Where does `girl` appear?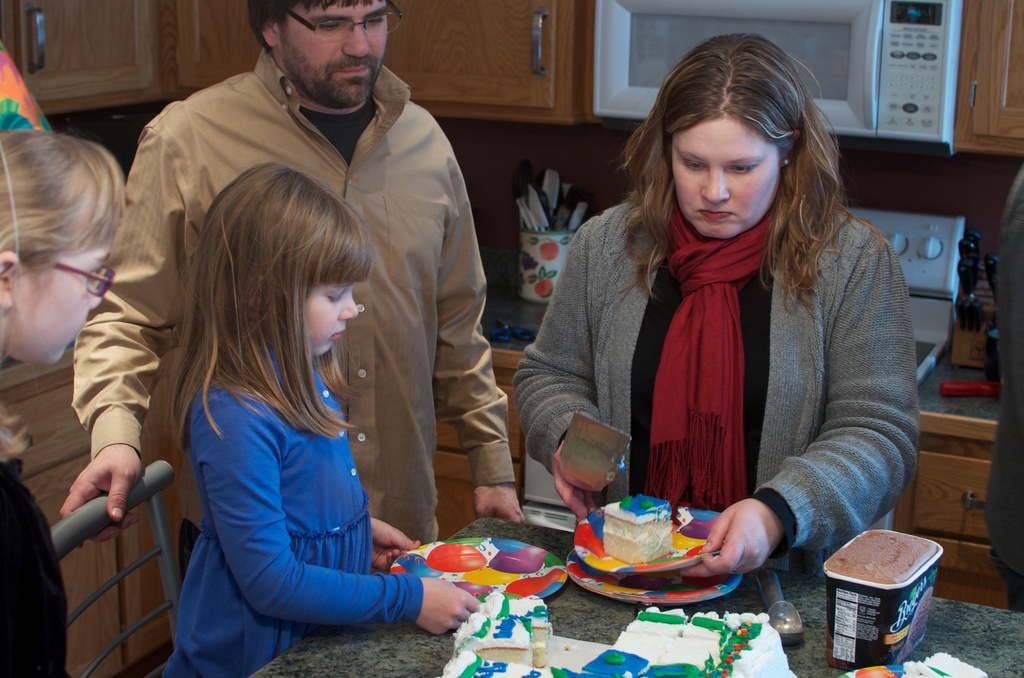
Appears at 173/159/477/677.
